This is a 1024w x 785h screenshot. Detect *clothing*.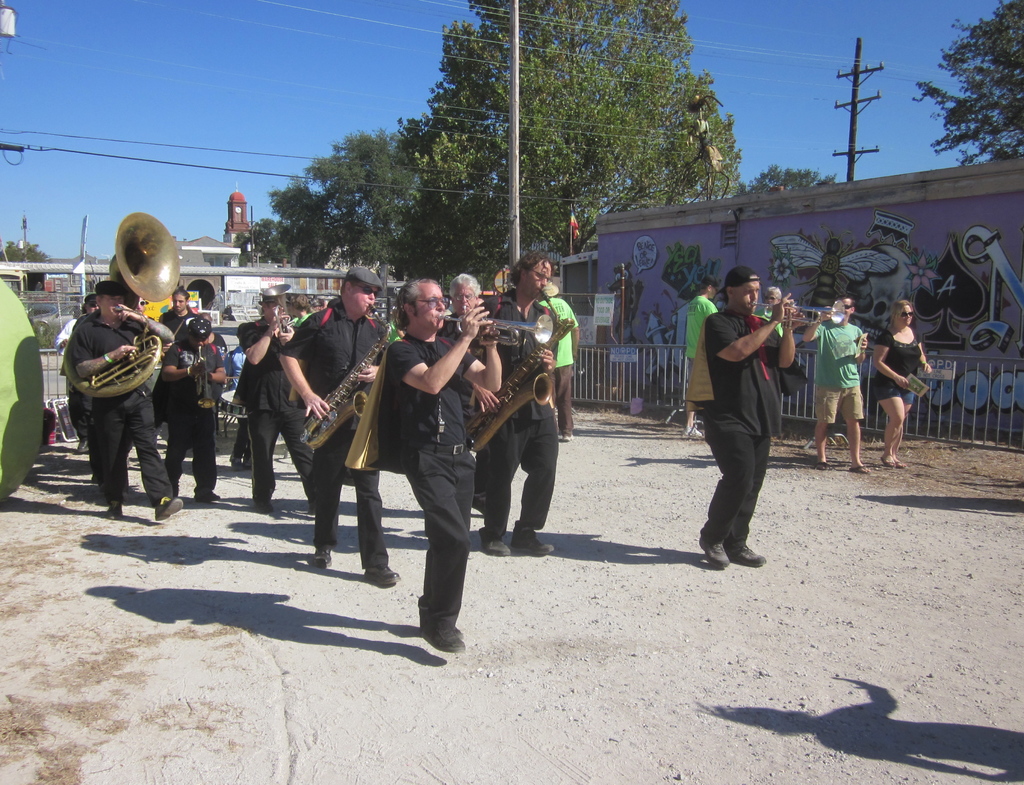
Rect(689, 264, 798, 546).
